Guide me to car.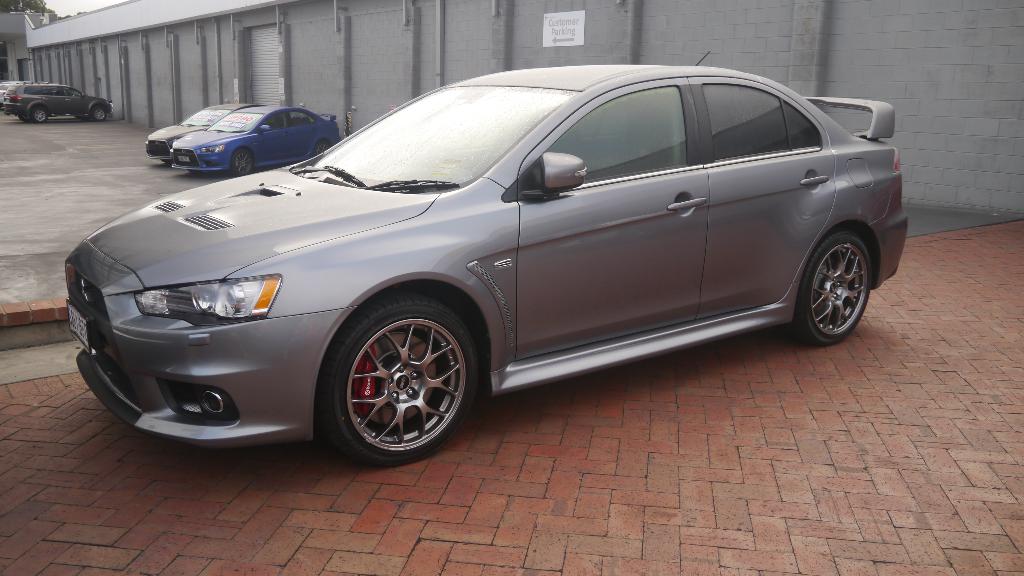
Guidance: select_region(10, 82, 115, 123).
